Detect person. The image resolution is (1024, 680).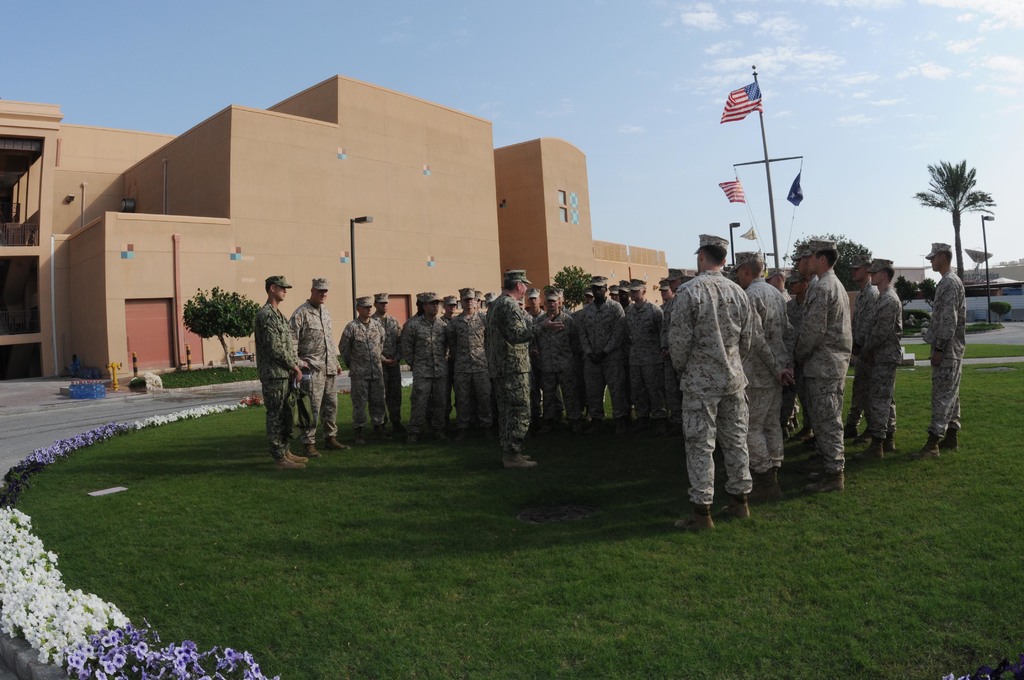
[left=489, top=275, right=547, bottom=462].
